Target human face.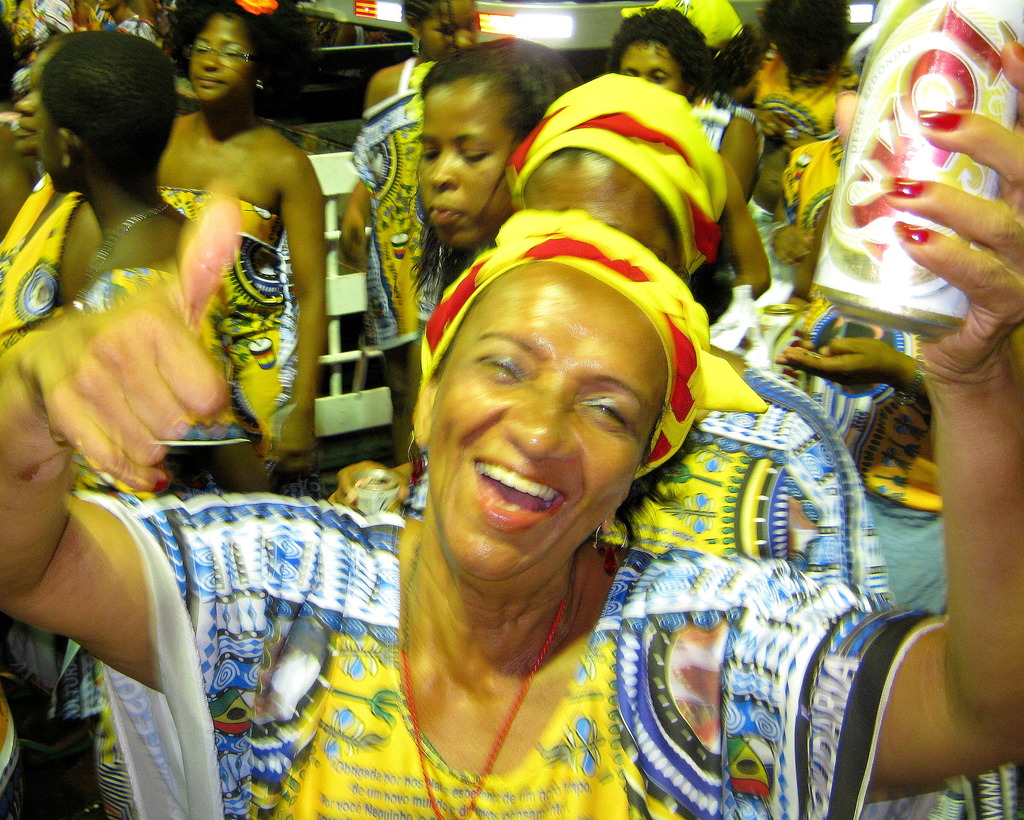
Target region: 184/14/252/117.
